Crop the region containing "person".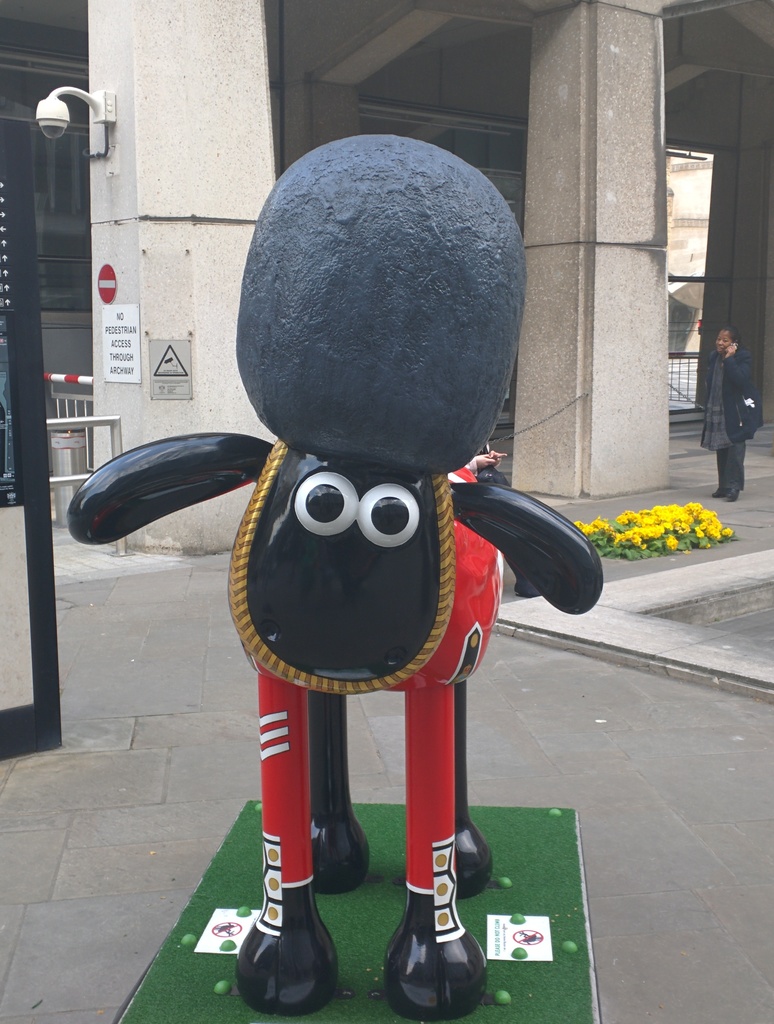
Crop region: [702,324,754,499].
